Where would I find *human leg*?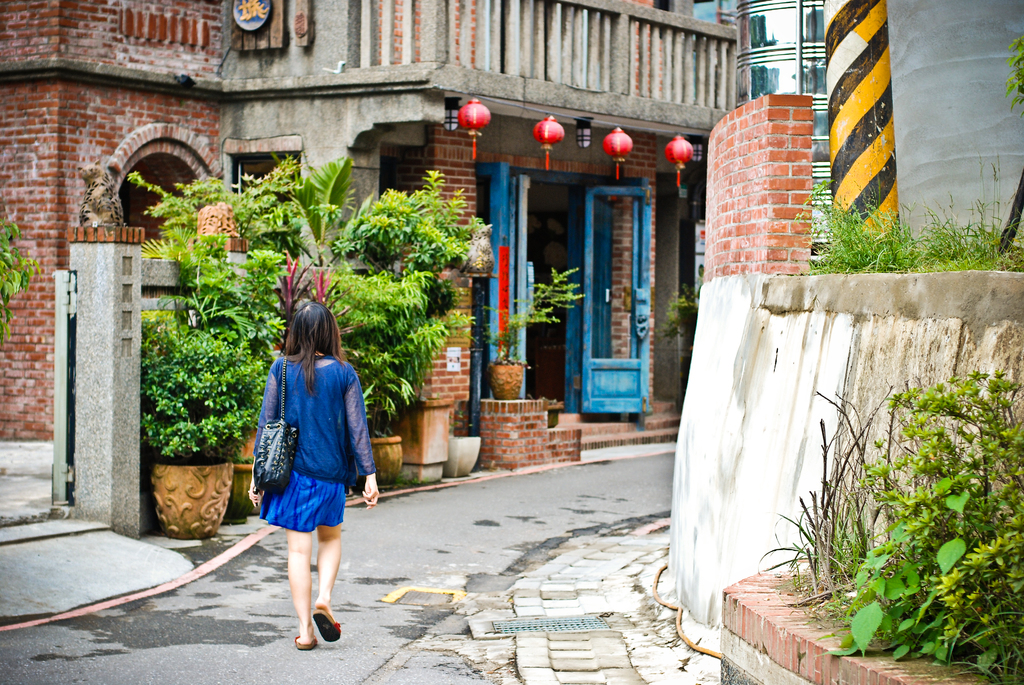
At 278/472/319/648.
